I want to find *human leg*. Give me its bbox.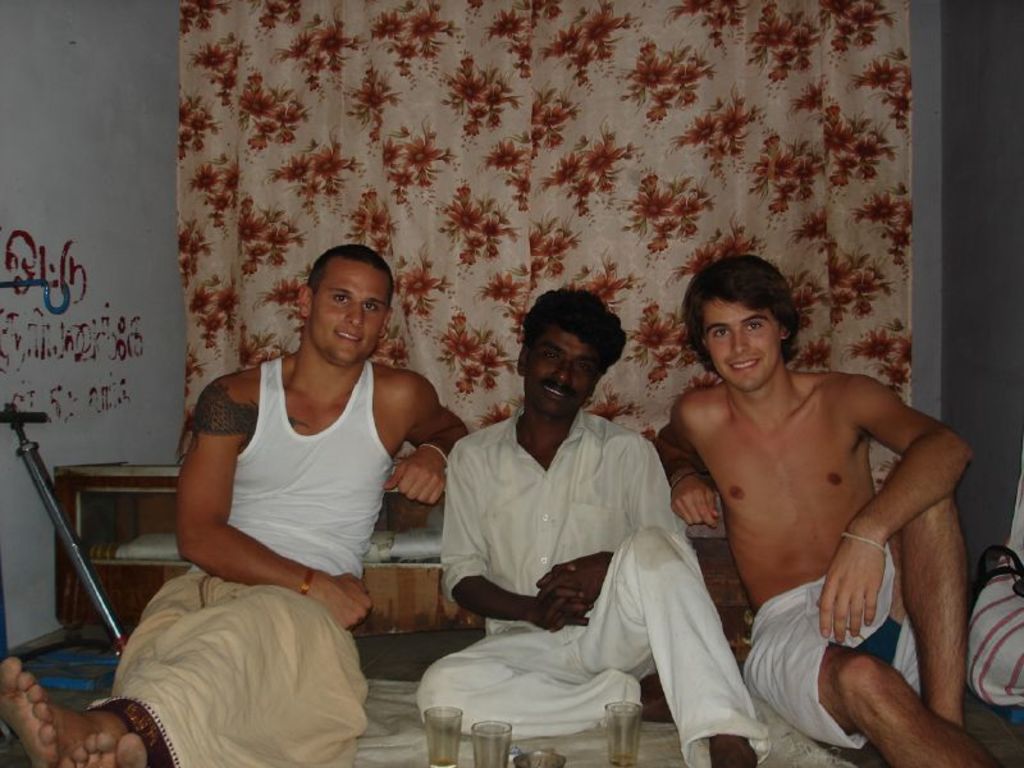
[571,513,769,767].
